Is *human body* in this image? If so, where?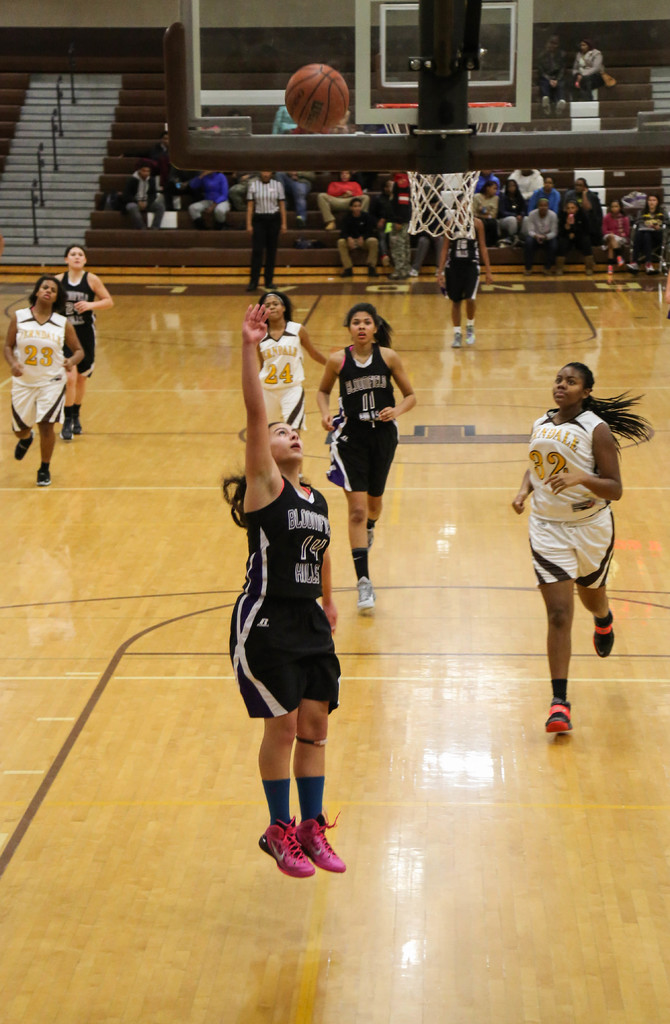
Yes, at [255,282,331,415].
